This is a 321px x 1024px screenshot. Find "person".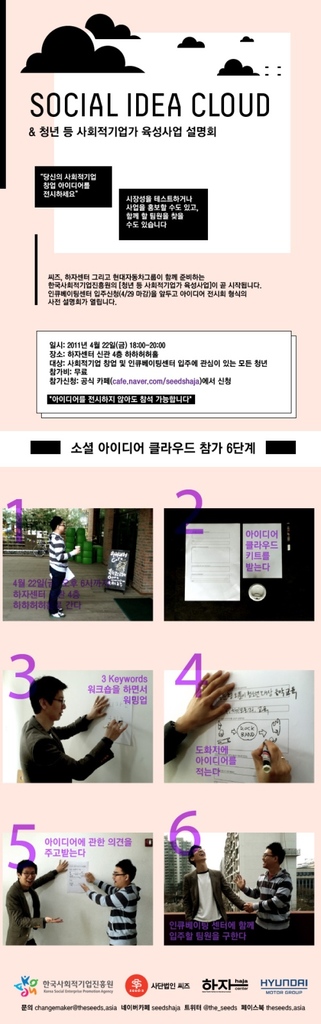
Bounding box: bbox=[42, 521, 79, 615].
